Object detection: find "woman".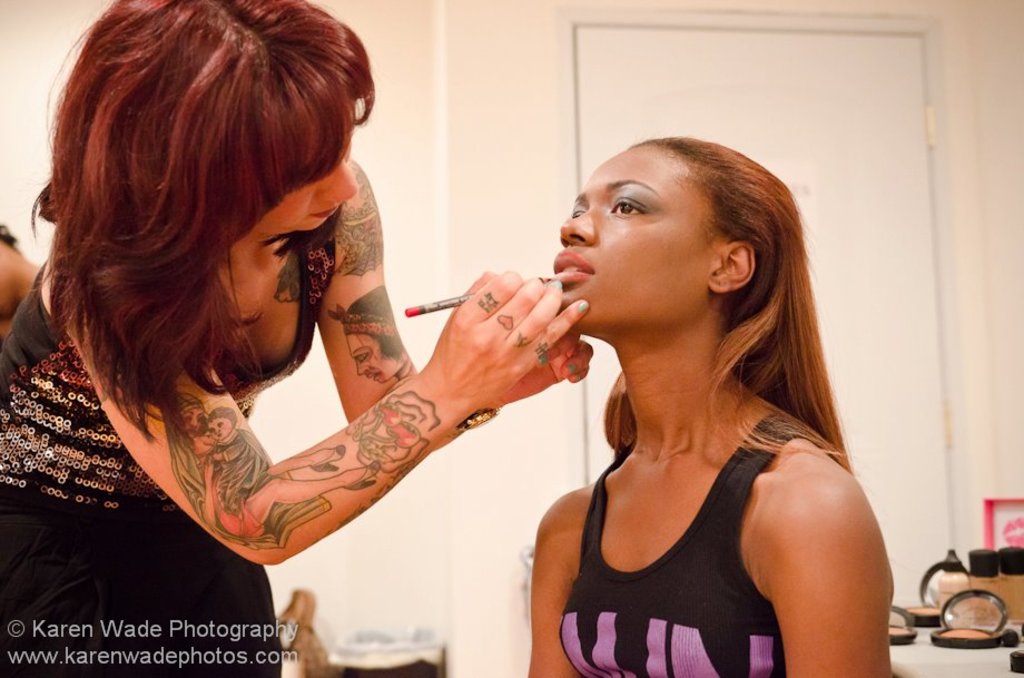
crop(0, 0, 621, 677).
